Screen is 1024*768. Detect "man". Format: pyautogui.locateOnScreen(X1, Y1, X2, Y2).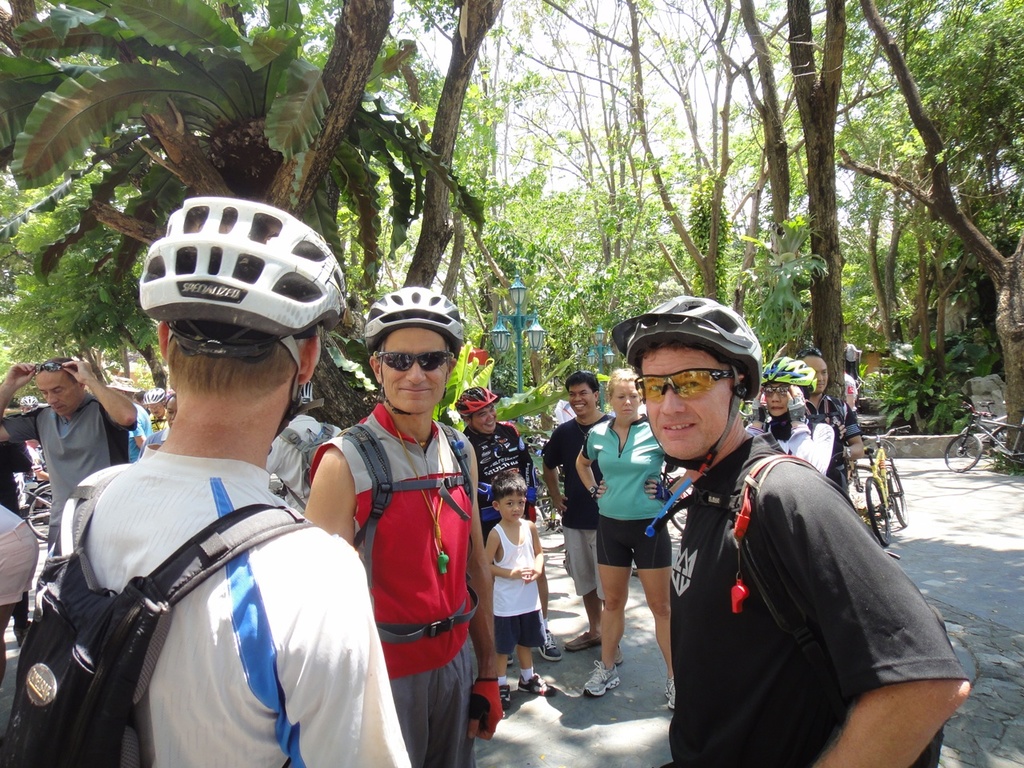
pyautogui.locateOnScreen(454, 383, 561, 658).
